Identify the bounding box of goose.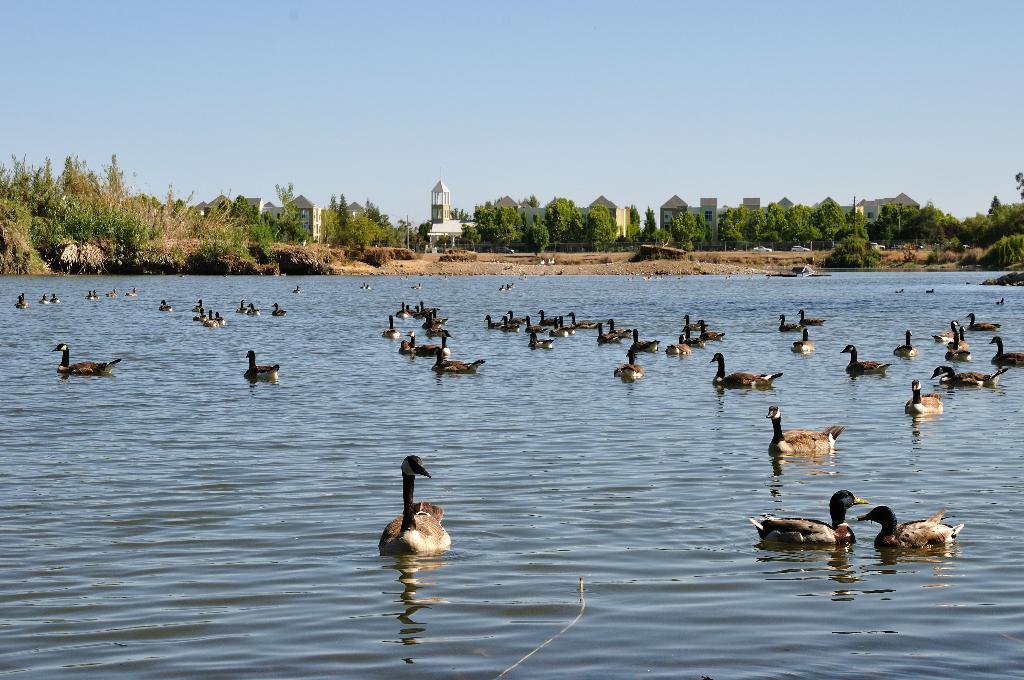
bbox(767, 408, 845, 453).
